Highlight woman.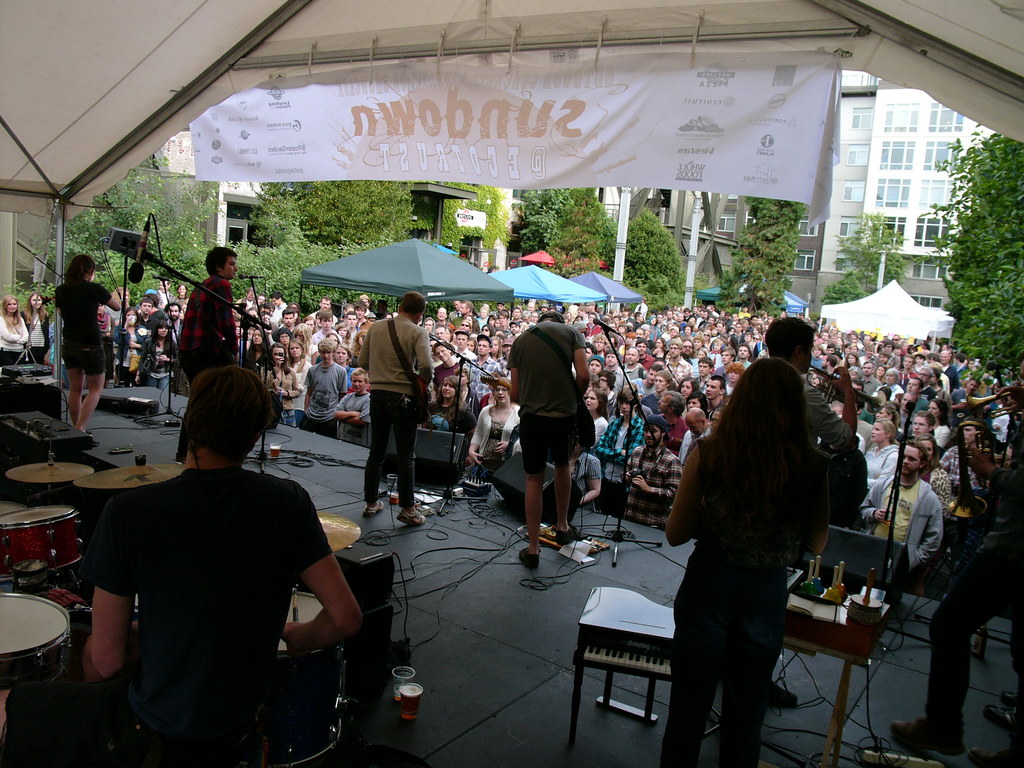
Highlighted region: 863, 415, 903, 499.
